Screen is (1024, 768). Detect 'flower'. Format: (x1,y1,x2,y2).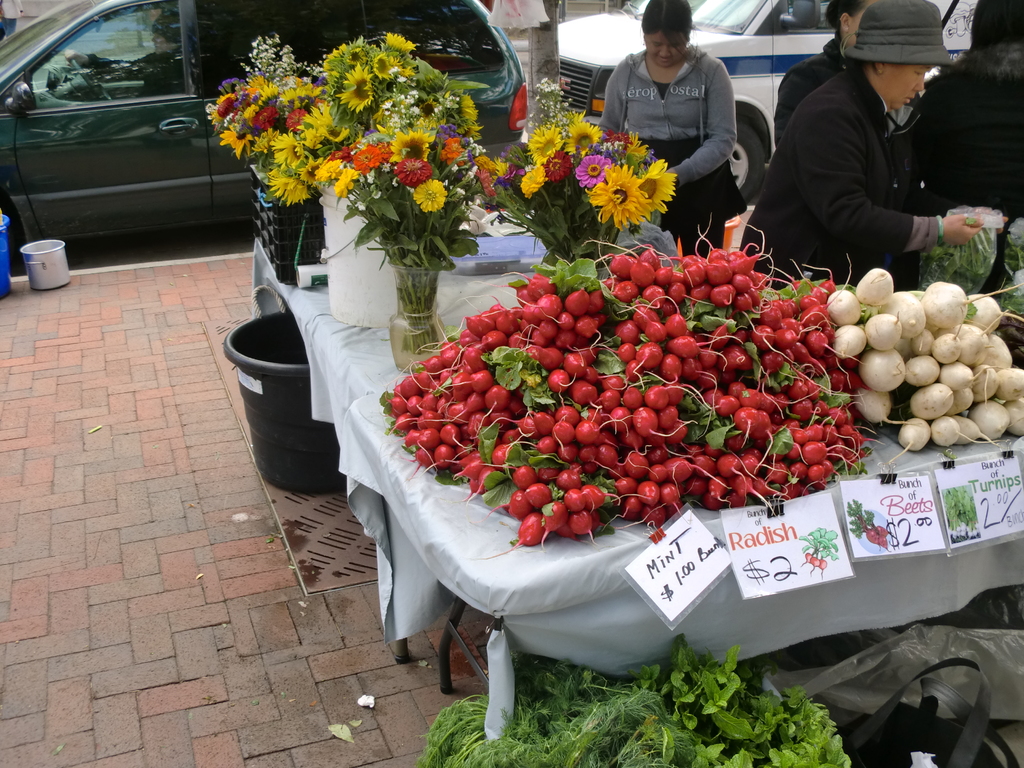
(538,149,573,184).
